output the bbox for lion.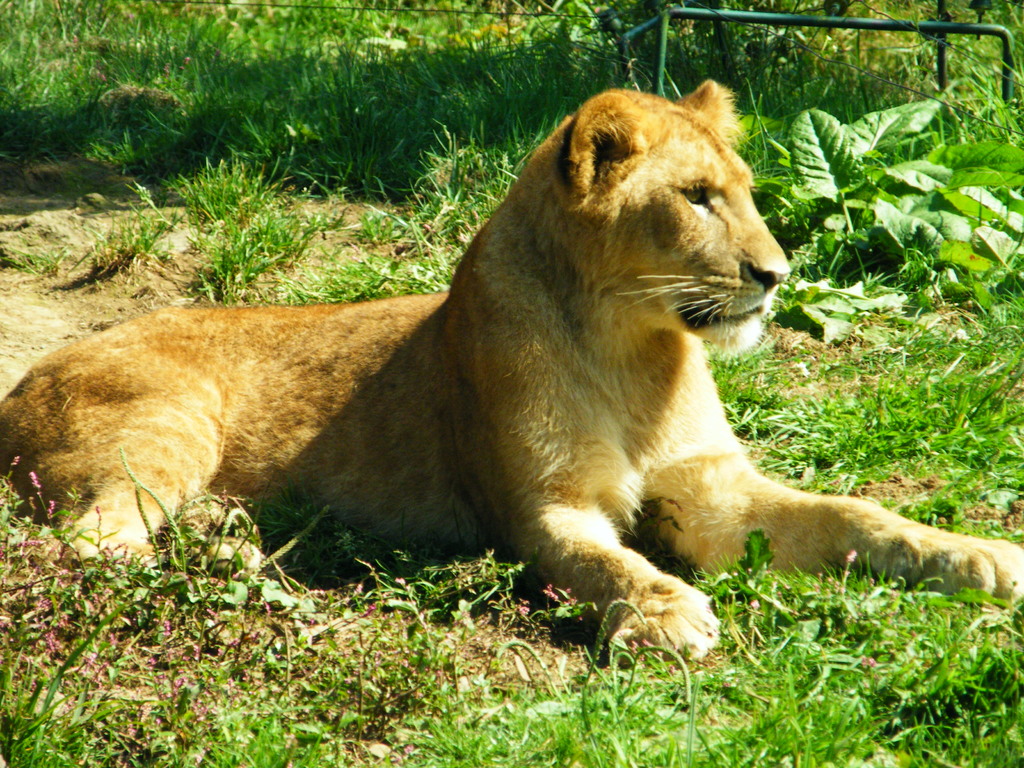
[left=0, top=77, right=1023, bottom=664].
